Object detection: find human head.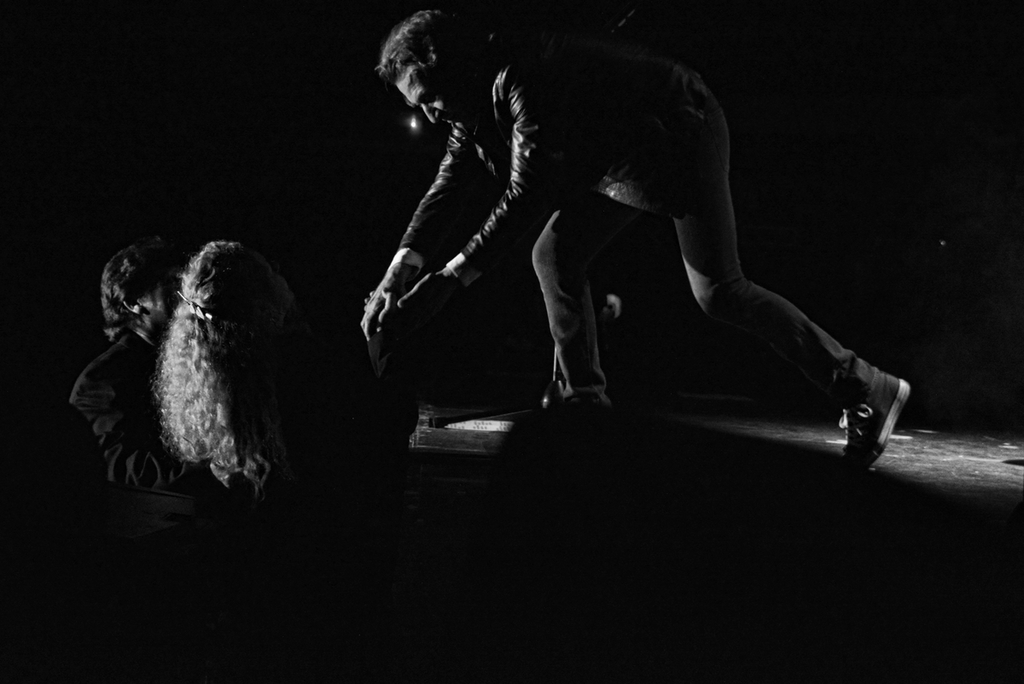
bbox=(172, 243, 294, 331).
